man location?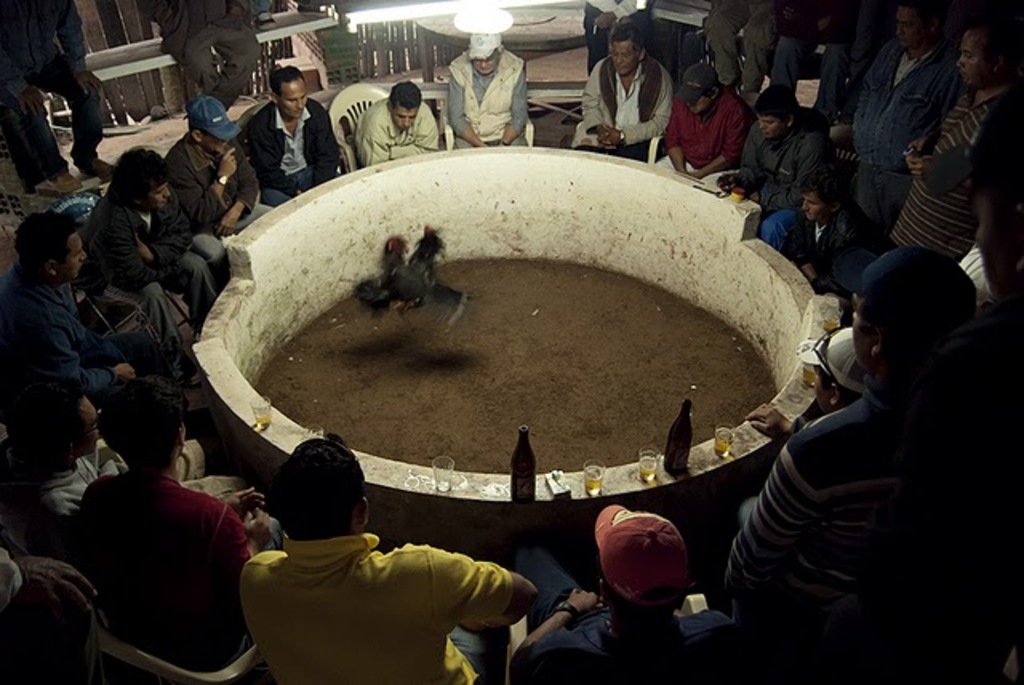
region(24, 387, 123, 538)
